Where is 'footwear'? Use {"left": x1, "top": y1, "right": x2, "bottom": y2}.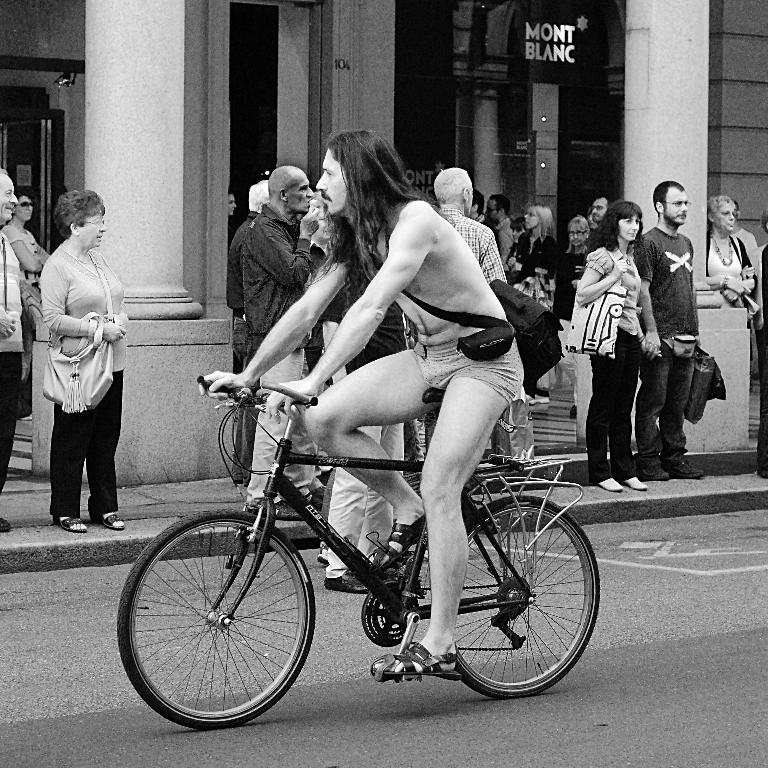
{"left": 51, "top": 510, "right": 89, "bottom": 534}.
